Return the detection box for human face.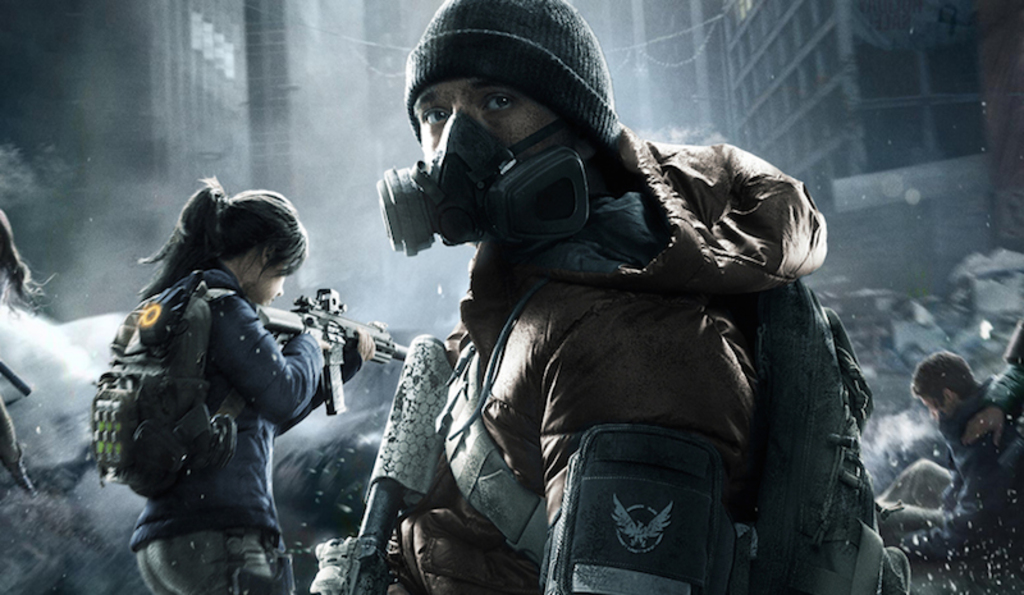
Rect(920, 393, 946, 420).
